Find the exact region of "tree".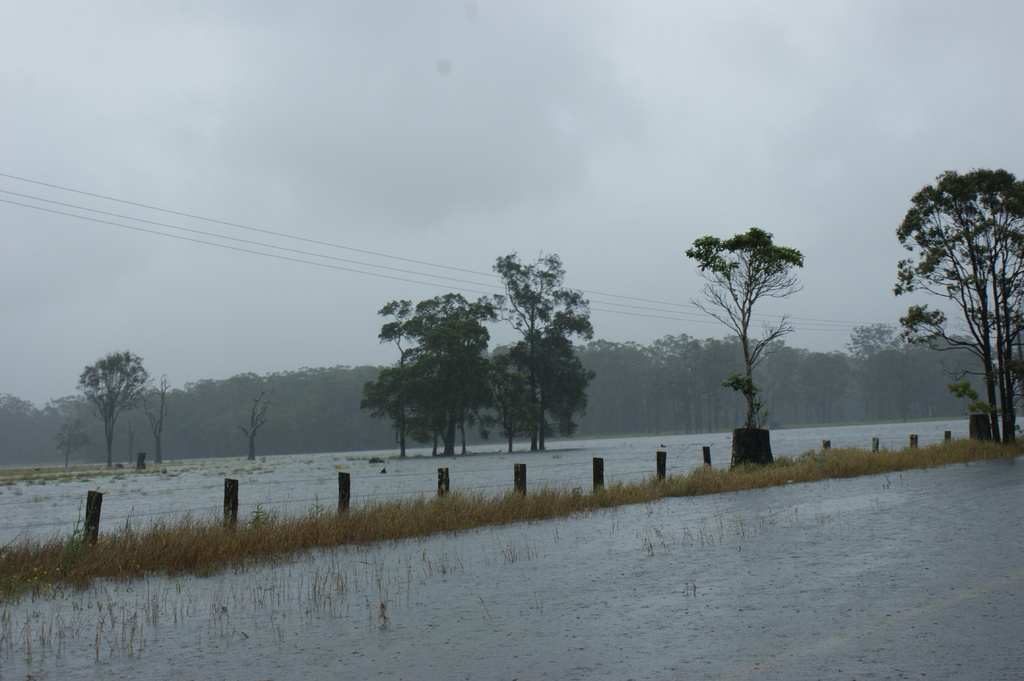
Exact region: 52:413:87:472.
